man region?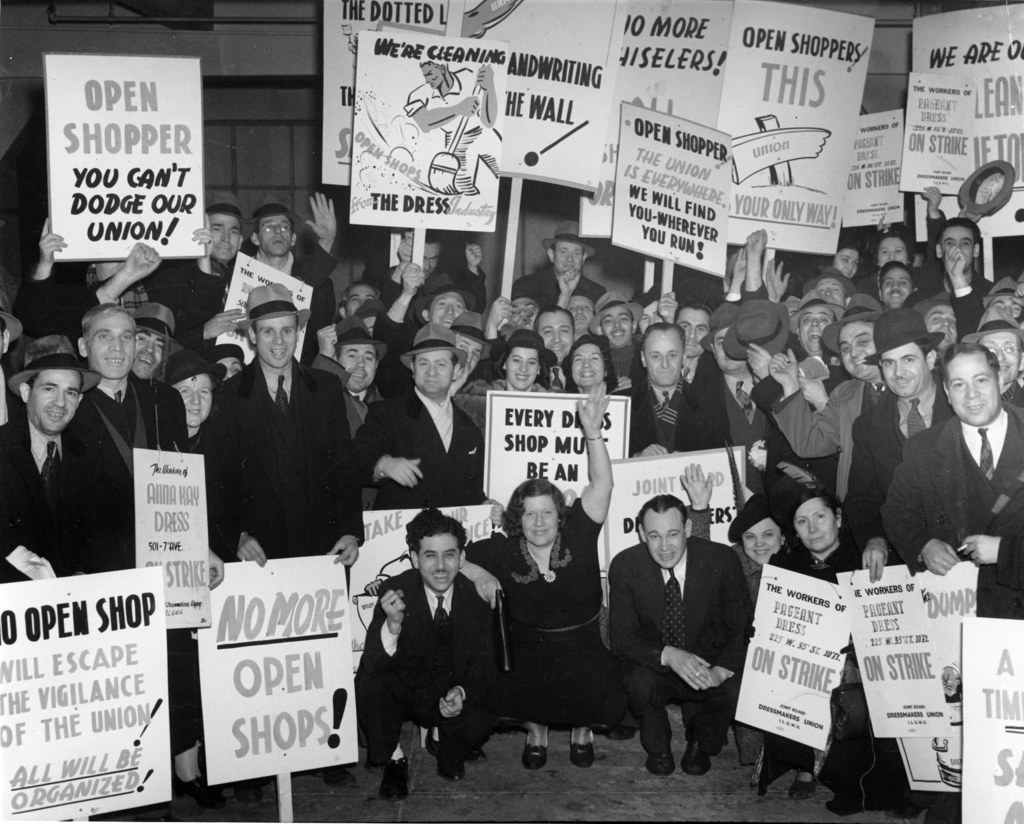
(589, 289, 646, 388)
